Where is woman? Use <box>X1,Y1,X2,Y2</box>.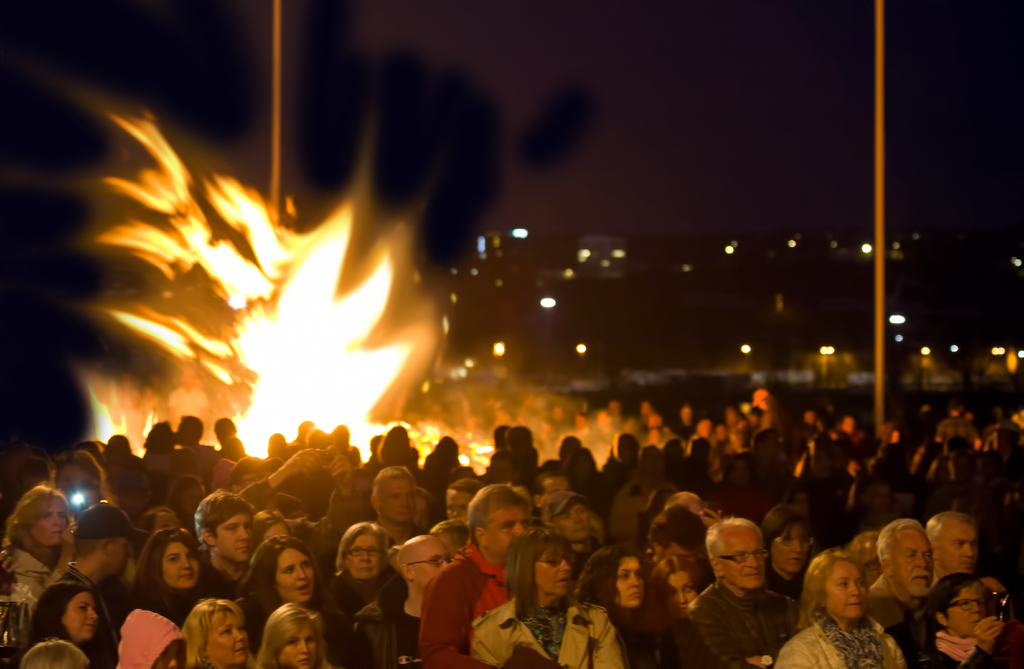
<box>647,555,708,629</box>.
